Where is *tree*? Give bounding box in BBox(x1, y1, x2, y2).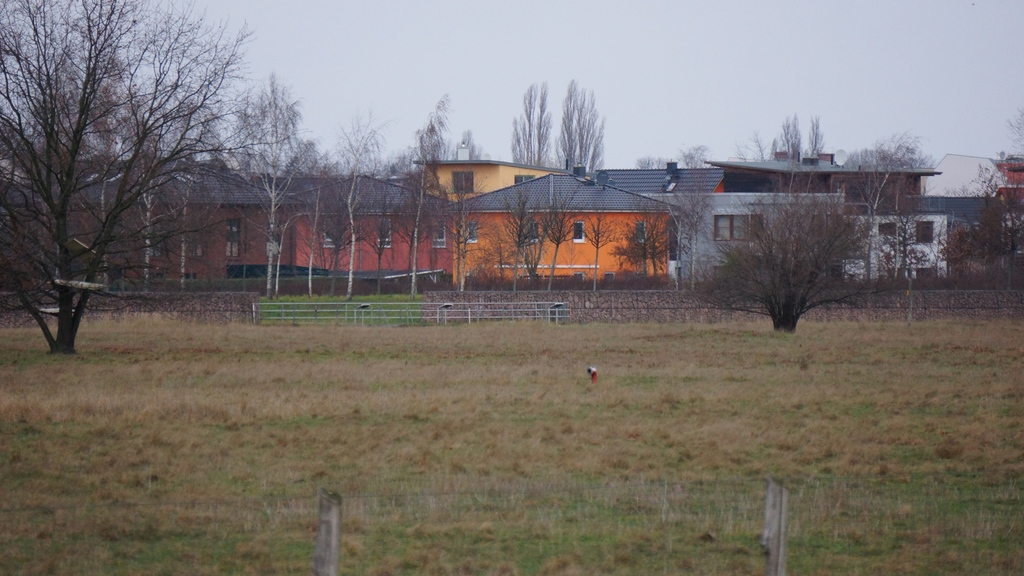
BBox(943, 141, 1023, 289).
